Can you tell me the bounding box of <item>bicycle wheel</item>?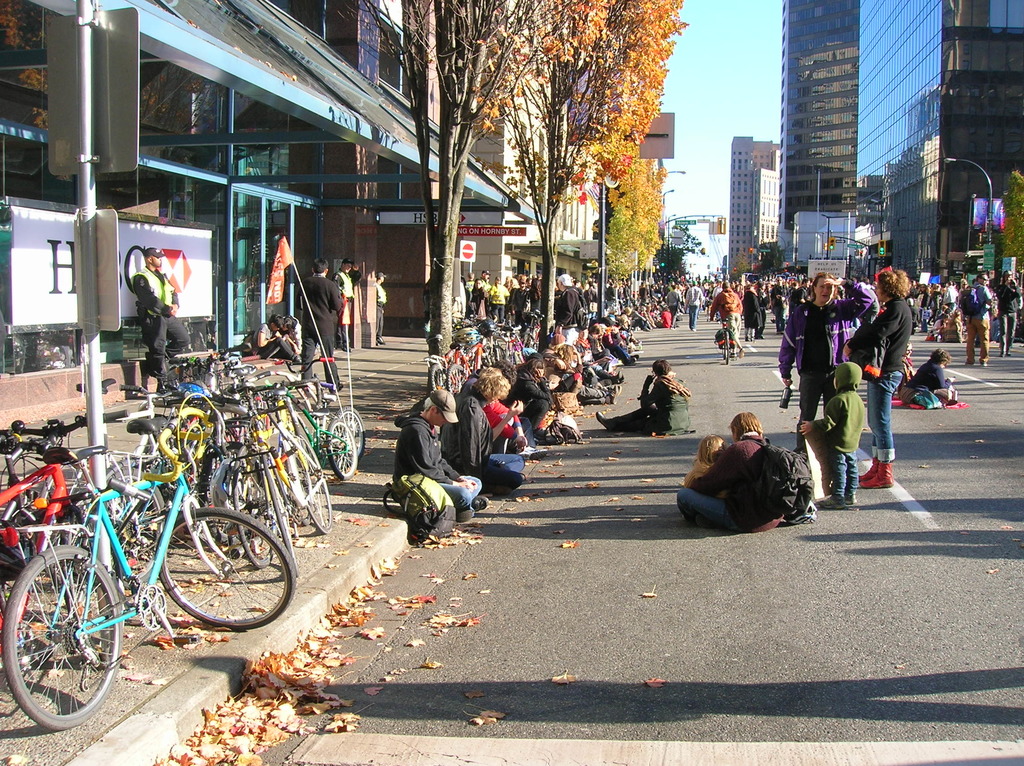
231 462 285 577.
